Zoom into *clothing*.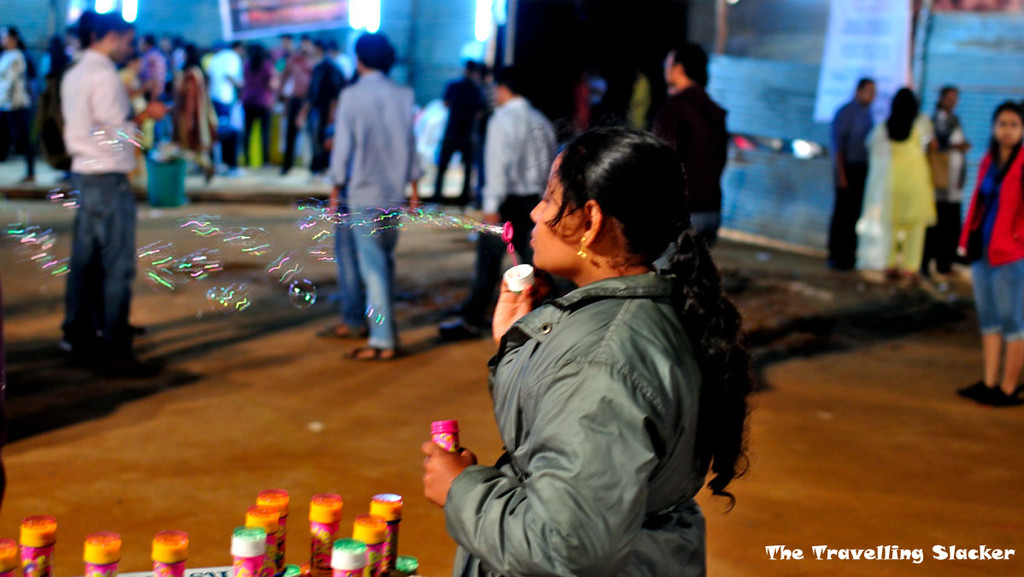
Zoom target: <region>880, 103, 939, 272</region>.
